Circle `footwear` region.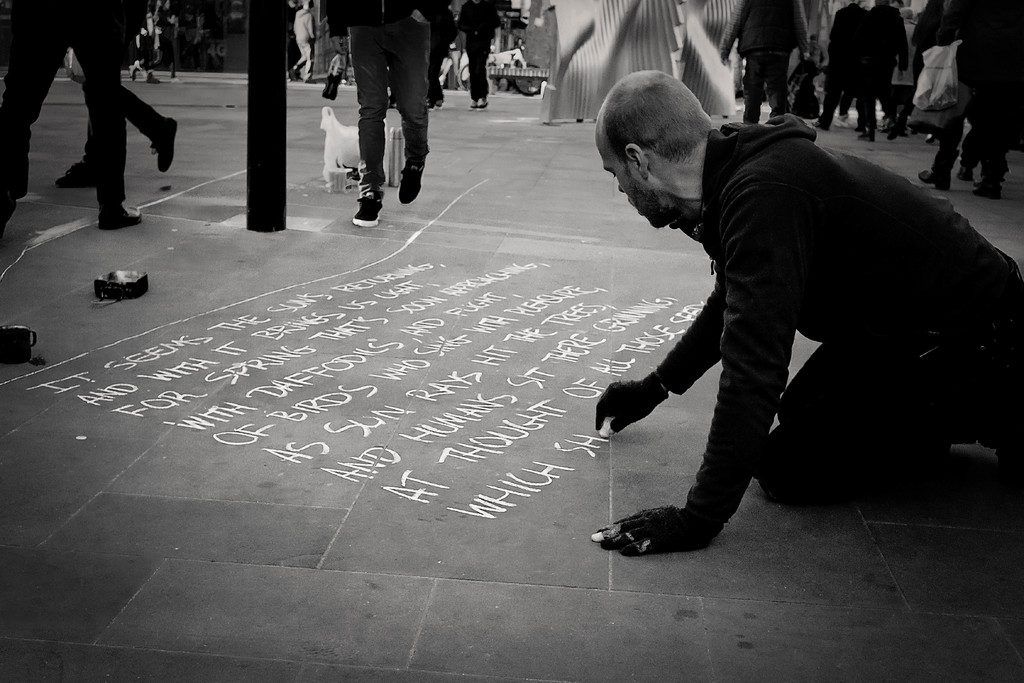
Region: (101,208,142,231).
